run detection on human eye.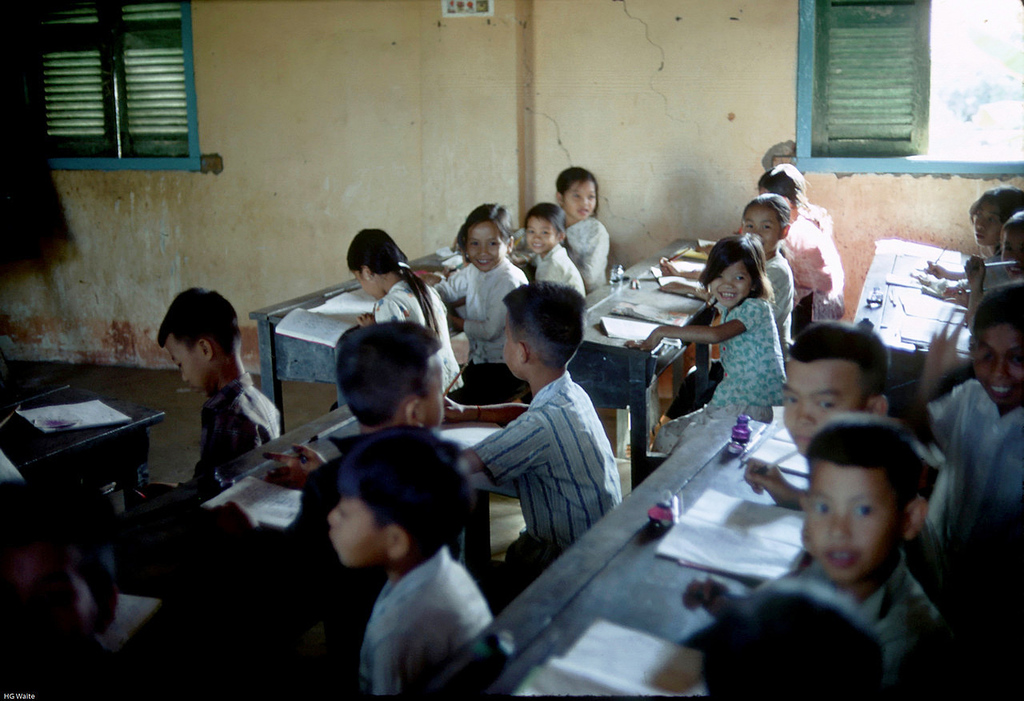
Result: locate(542, 228, 553, 238).
